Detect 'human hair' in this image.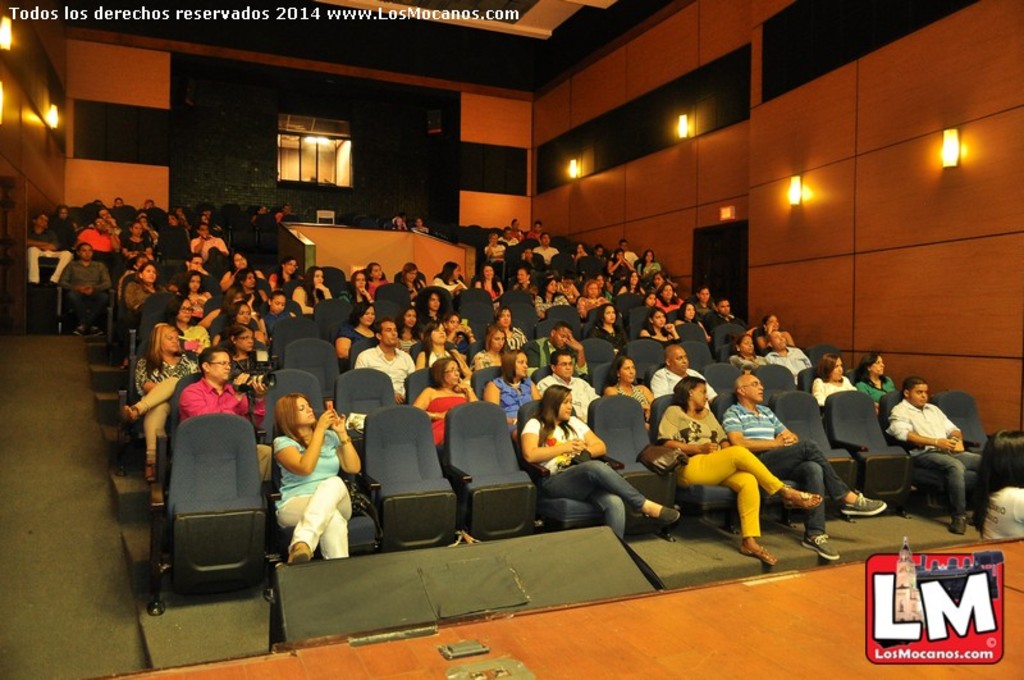
Detection: {"left": 394, "top": 301, "right": 419, "bottom": 334}.
